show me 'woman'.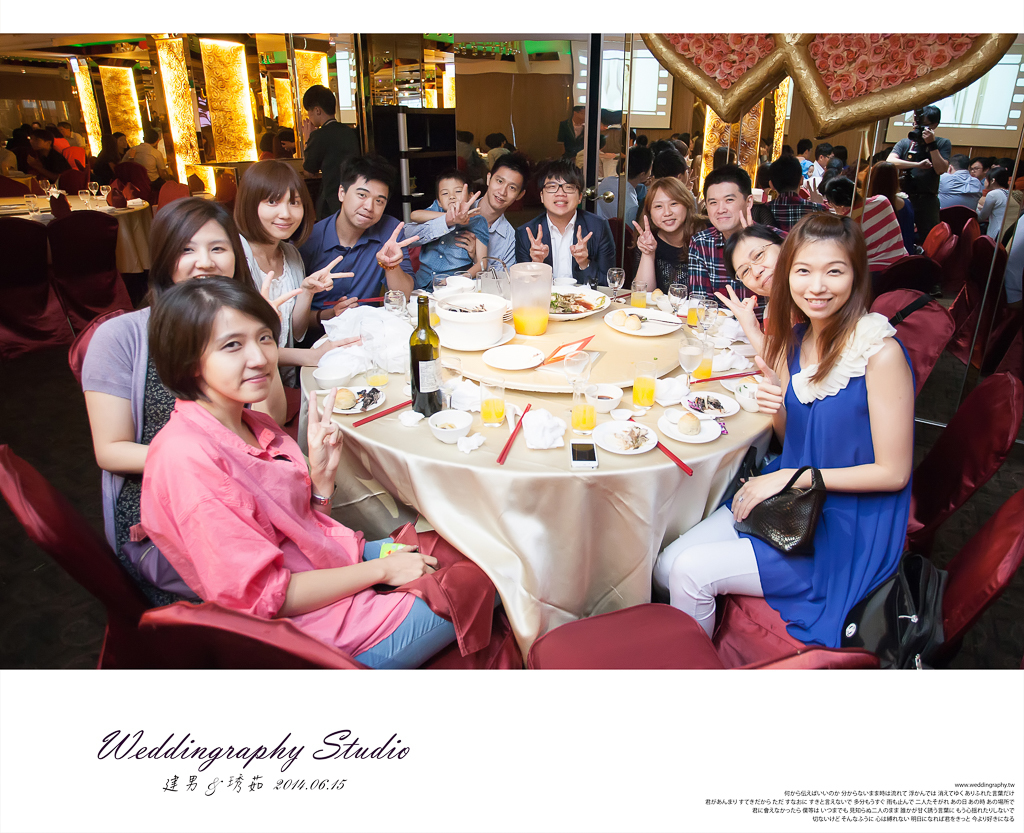
'woman' is here: locate(235, 156, 358, 396).
